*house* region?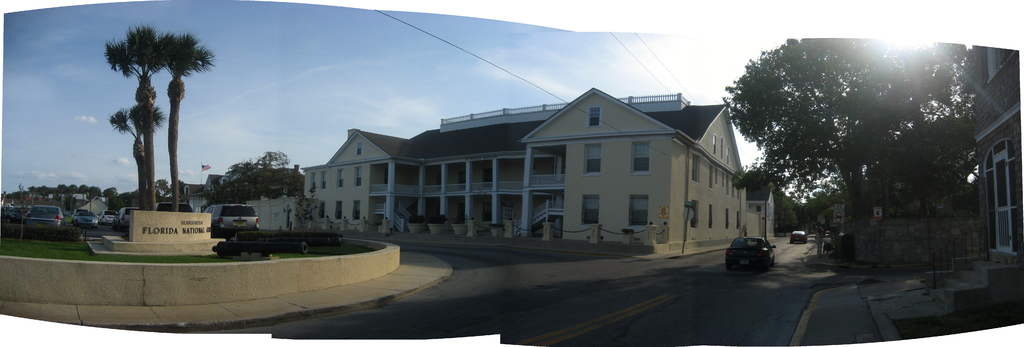
<bbox>299, 81, 760, 261</bbox>
